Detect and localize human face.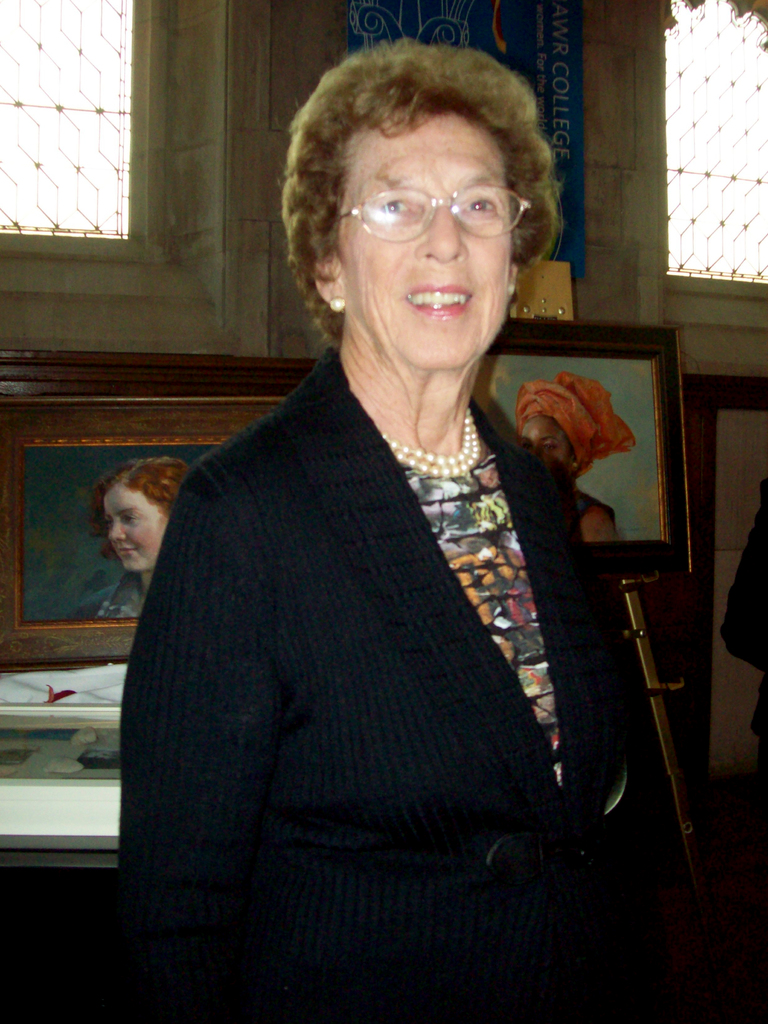
Localized at bbox=(525, 410, 577, 487).
